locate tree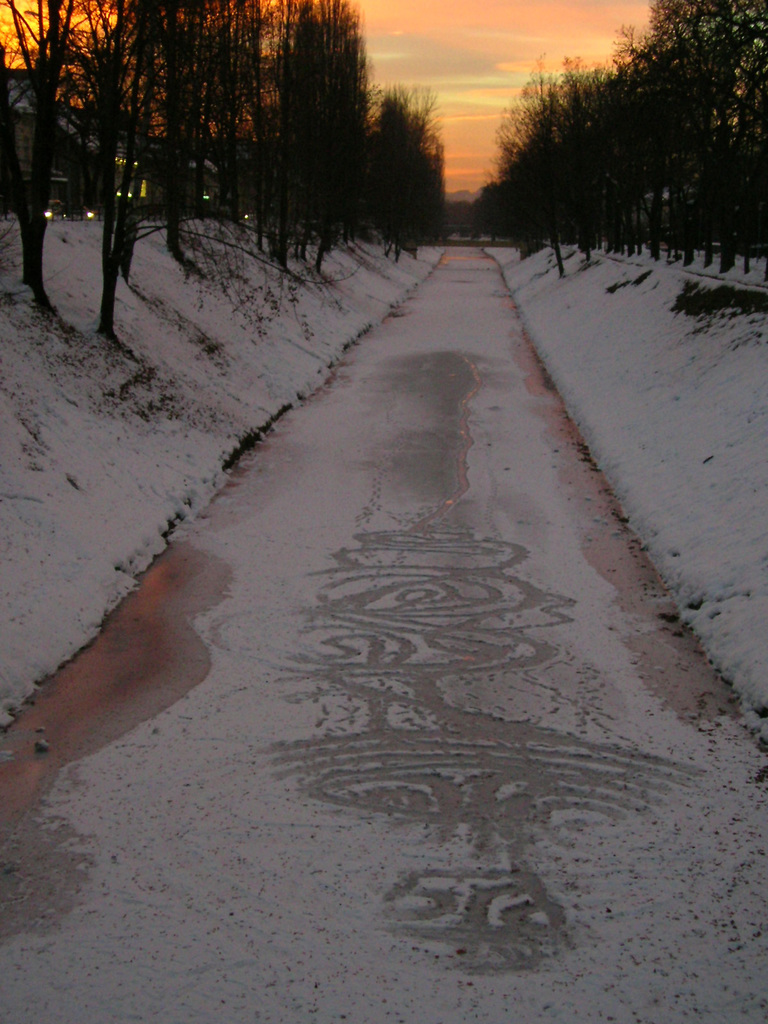
box(209, 6, 413, 262)
